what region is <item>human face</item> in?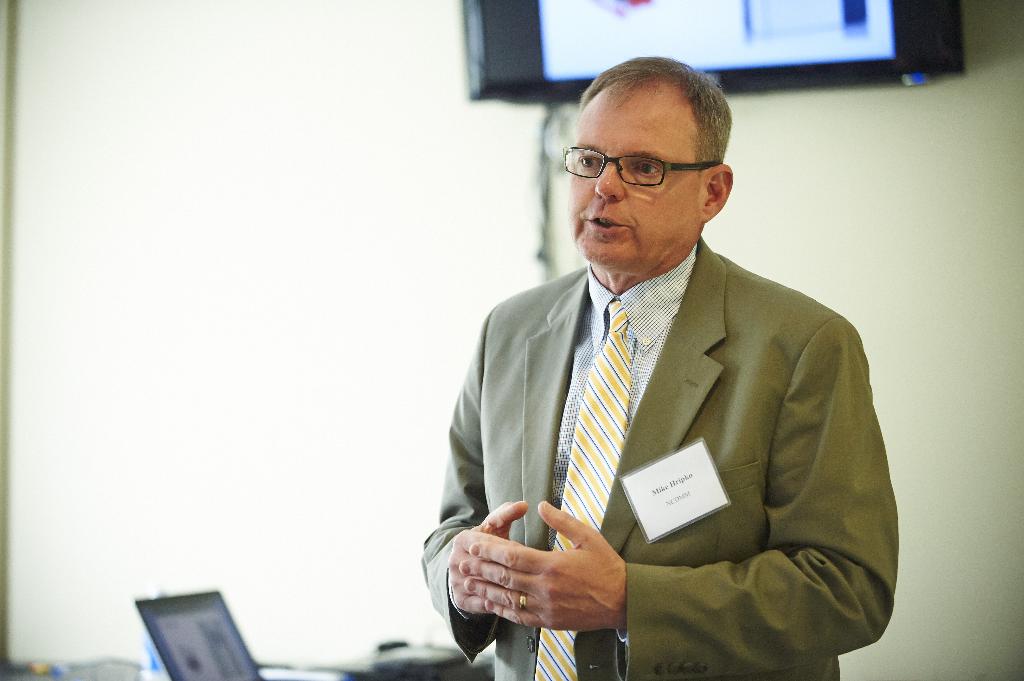
bbox(566, 94, 703, 279).
